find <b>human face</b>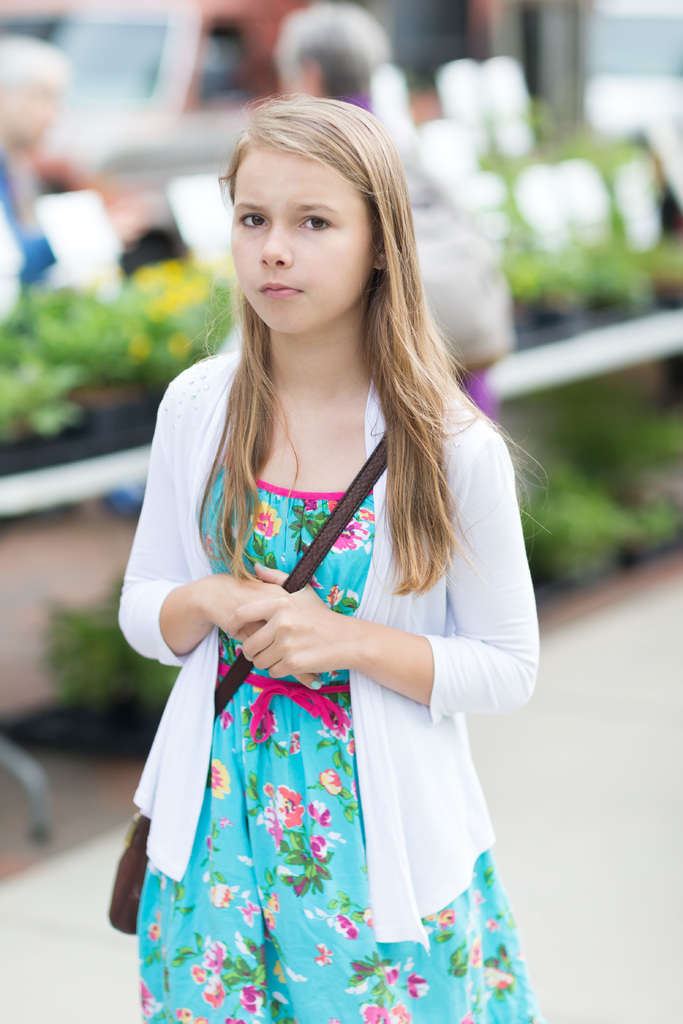
[232,142,370,335]
